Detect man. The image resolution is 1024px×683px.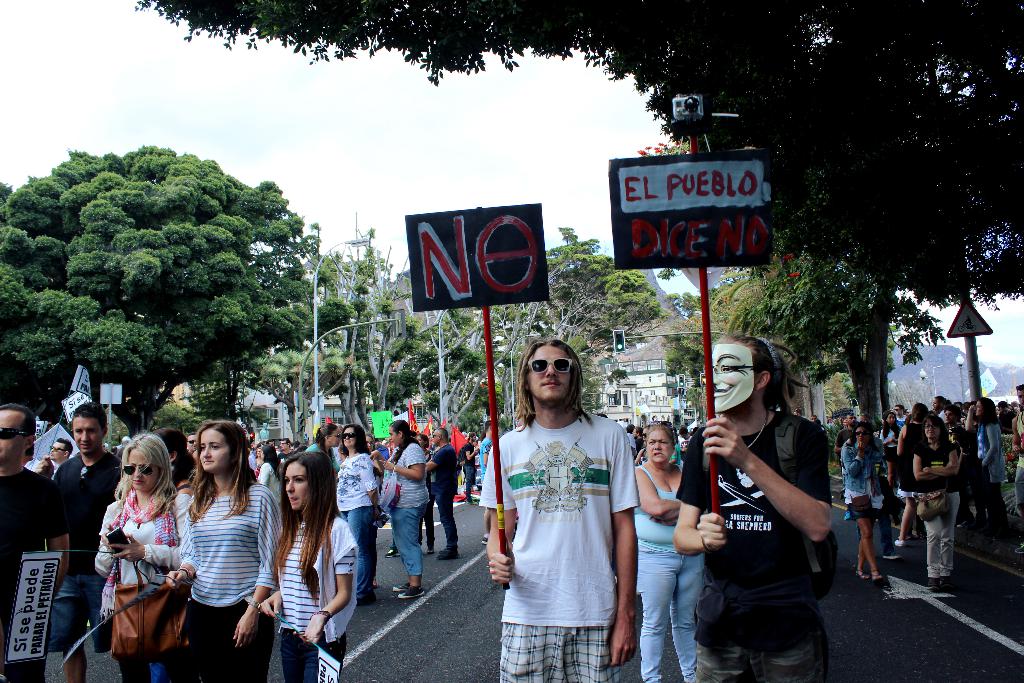
(481,333,644,682).
